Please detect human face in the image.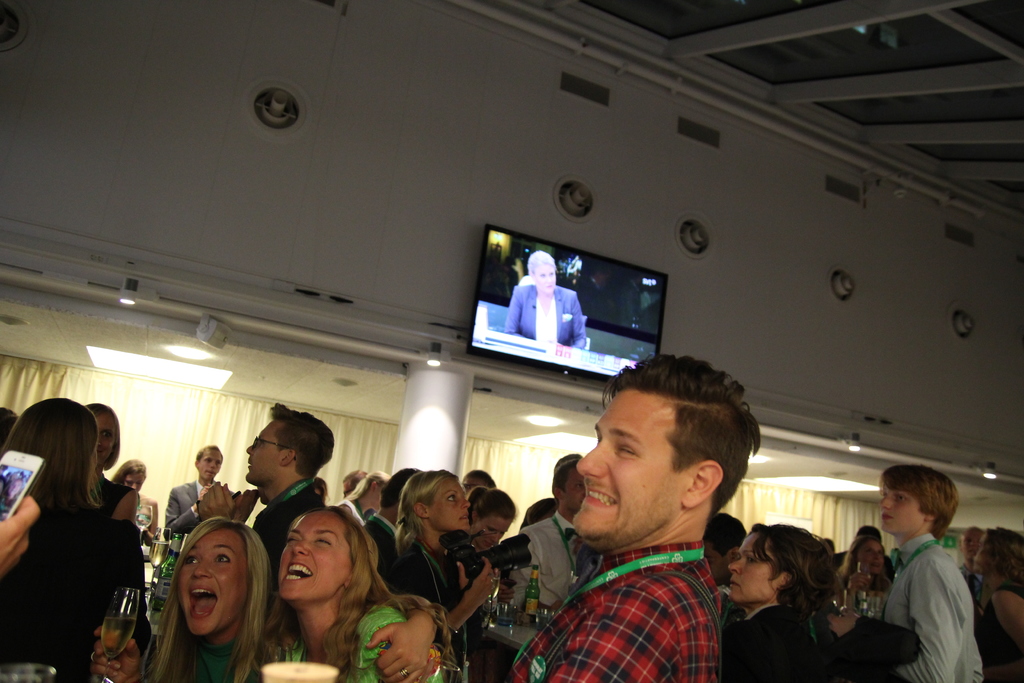
(x1=277, y1=507, x2=349, y2=606).
